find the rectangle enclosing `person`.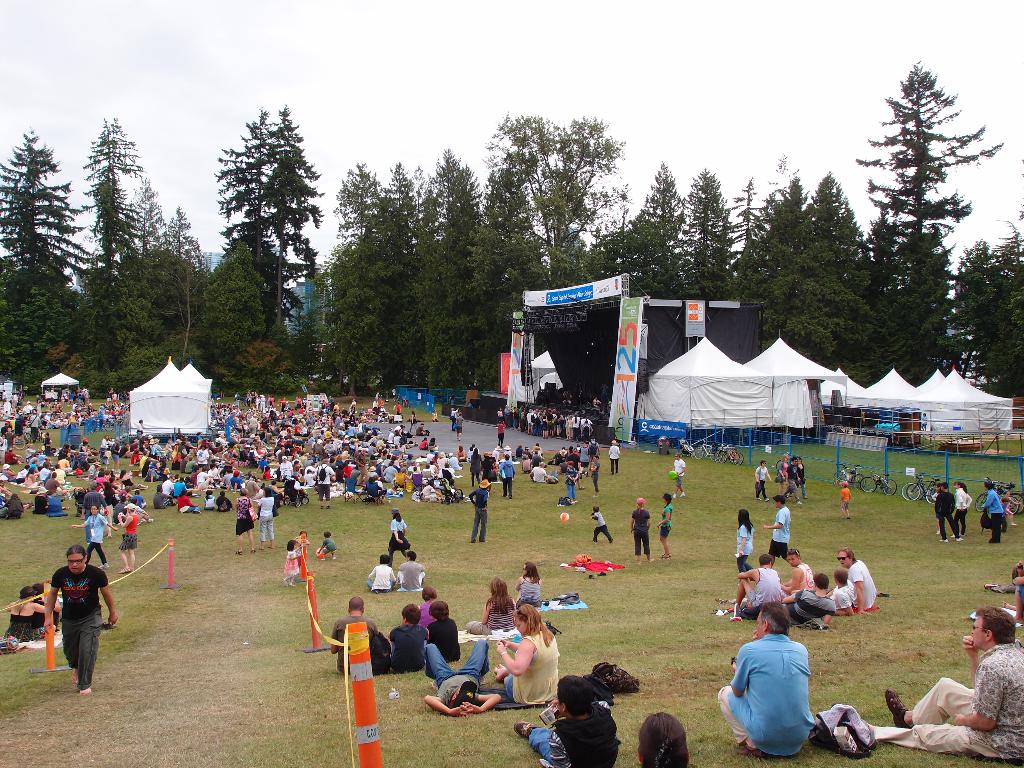
select_region(312, 531, 339, 560).
